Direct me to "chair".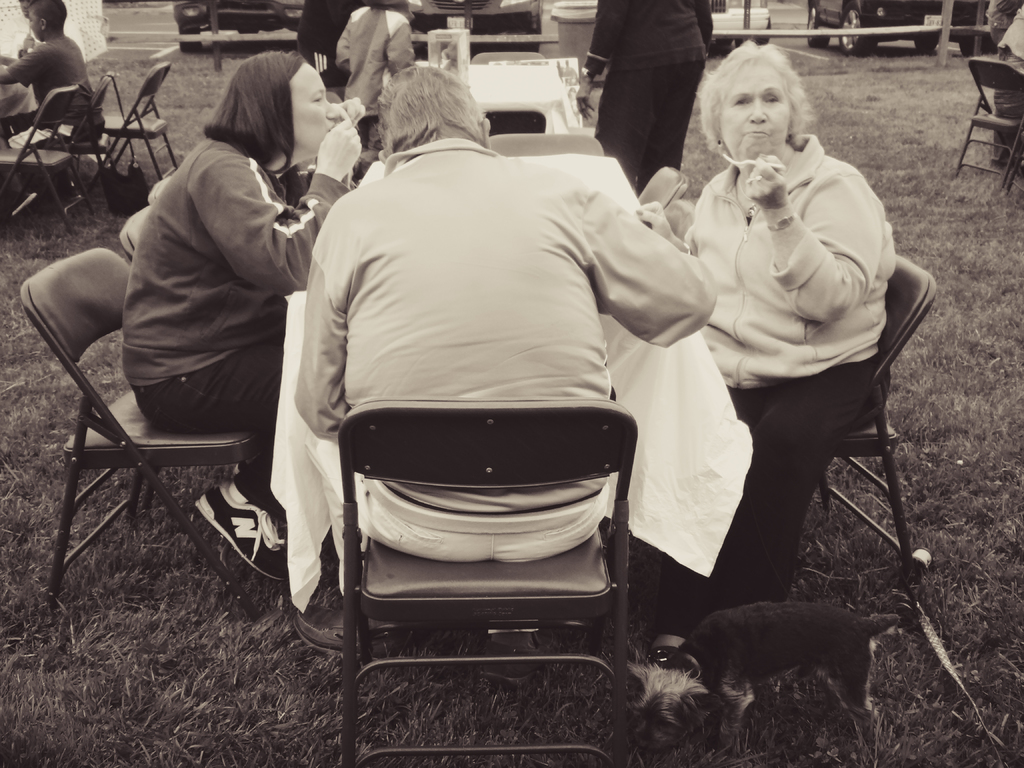
Direction: <box>39,268,267,605</box>.
